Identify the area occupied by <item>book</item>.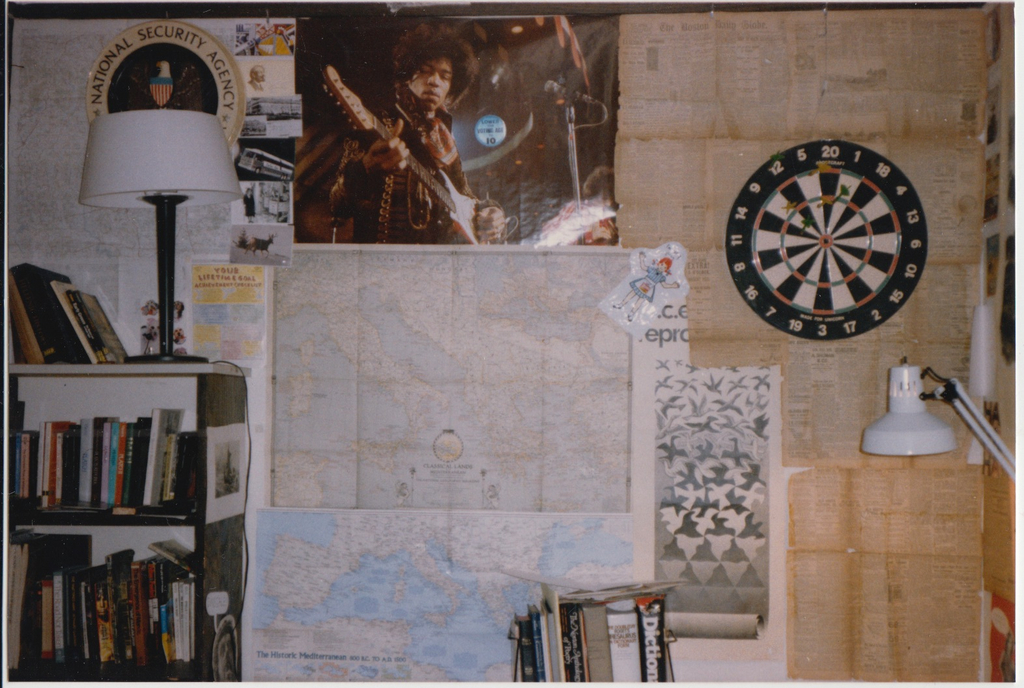
Area: bbox=(65, 290, 130, 364).
